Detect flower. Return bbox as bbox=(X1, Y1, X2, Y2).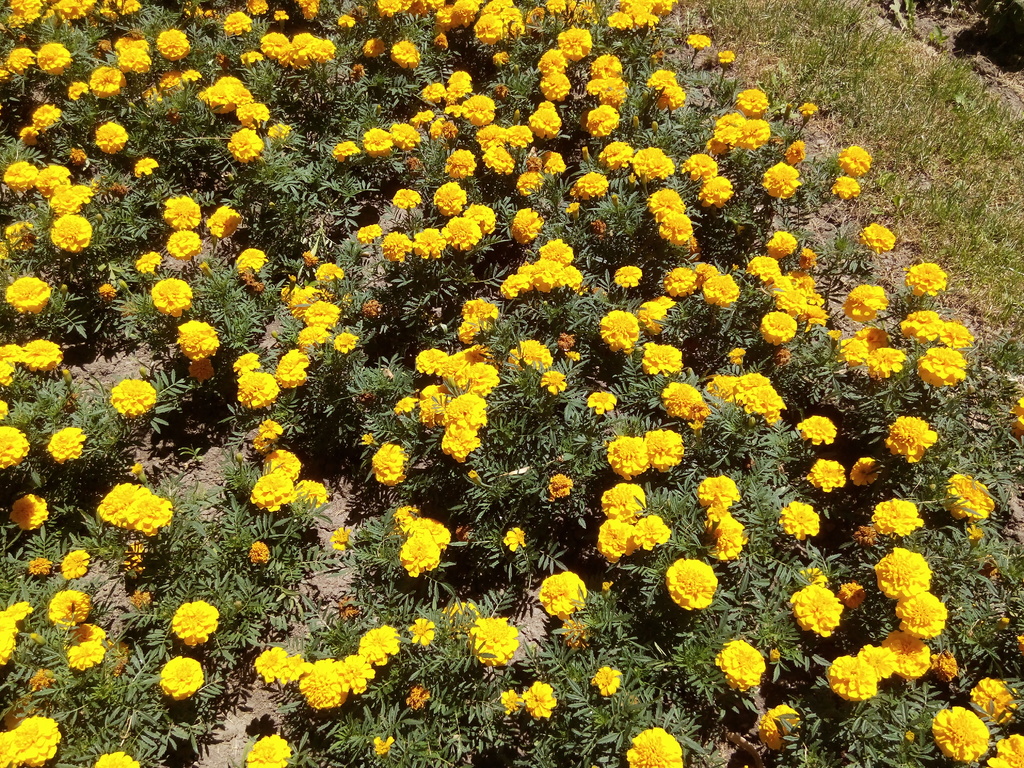
bbox=(411, 619, 435, 639).
